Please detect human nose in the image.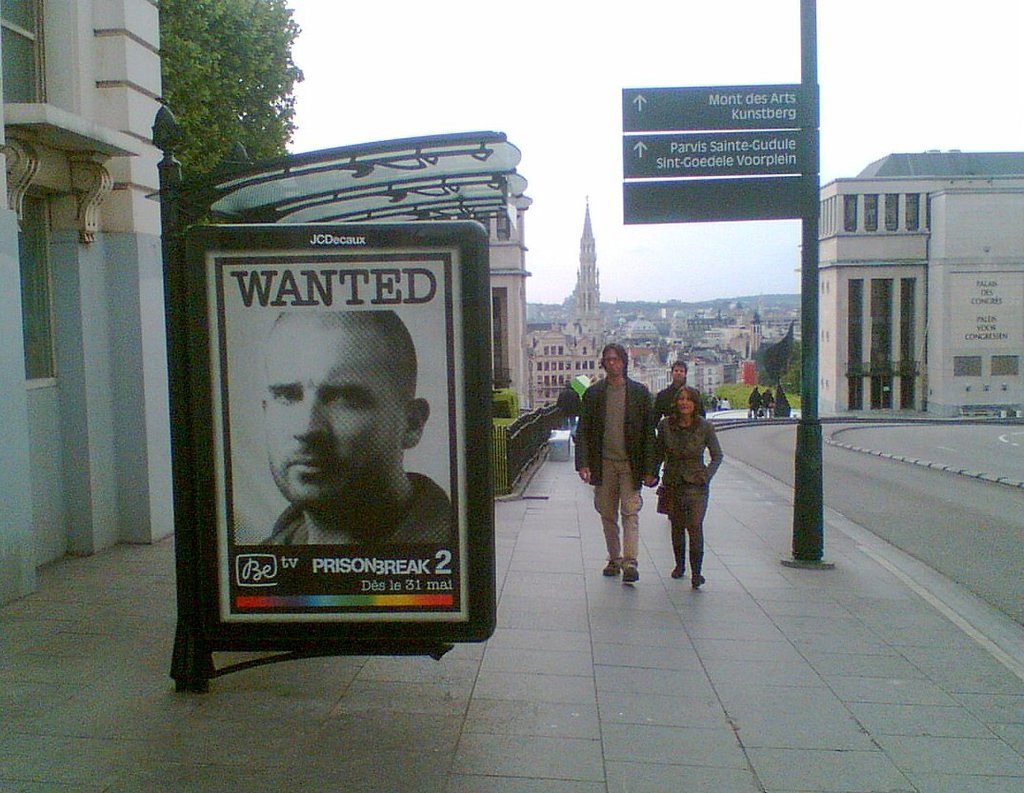
{"left": 291, "top": 392, "right": 333, "bottom": 447}.
